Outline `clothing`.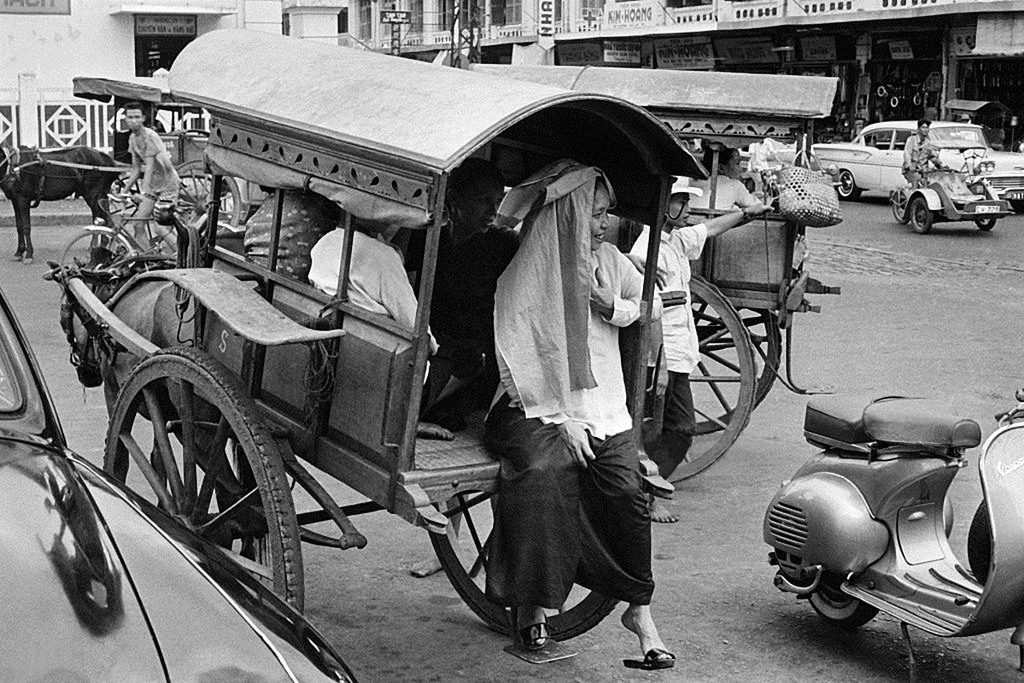
Outline: region(687, 171, 764, 212).
